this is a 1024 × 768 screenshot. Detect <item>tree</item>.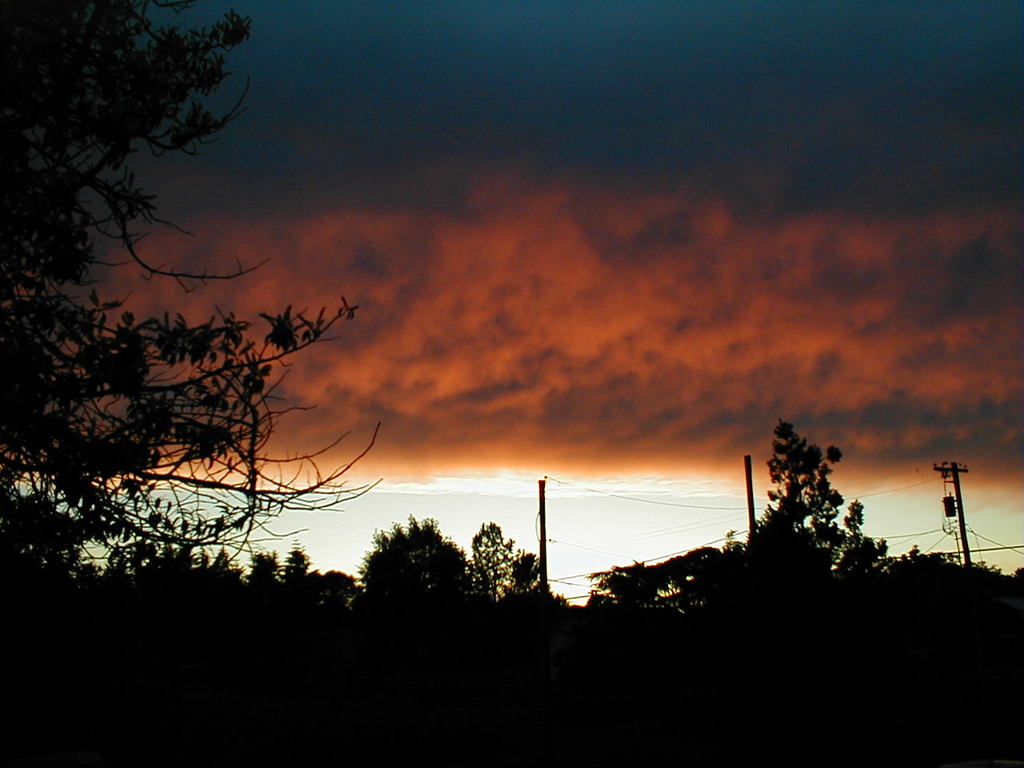
crop(0, 0, 385, 575).
